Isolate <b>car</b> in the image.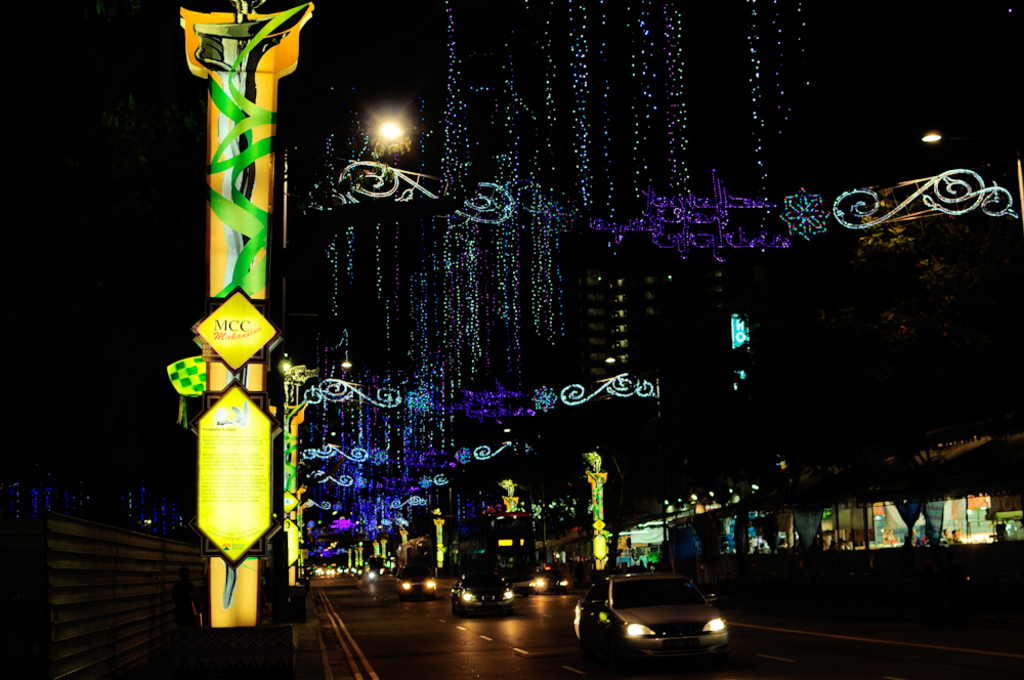
Isolated region: locate(572, 559, 731, 670).
